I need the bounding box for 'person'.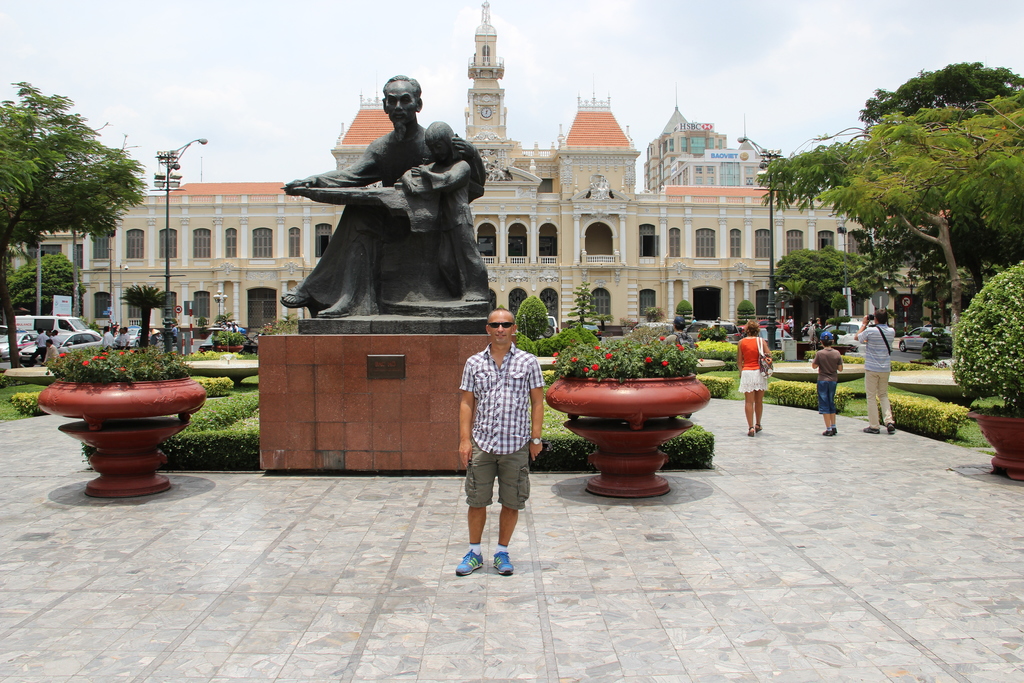
Here it is: <bbox>116, 330, 129, 349</bbox>.
